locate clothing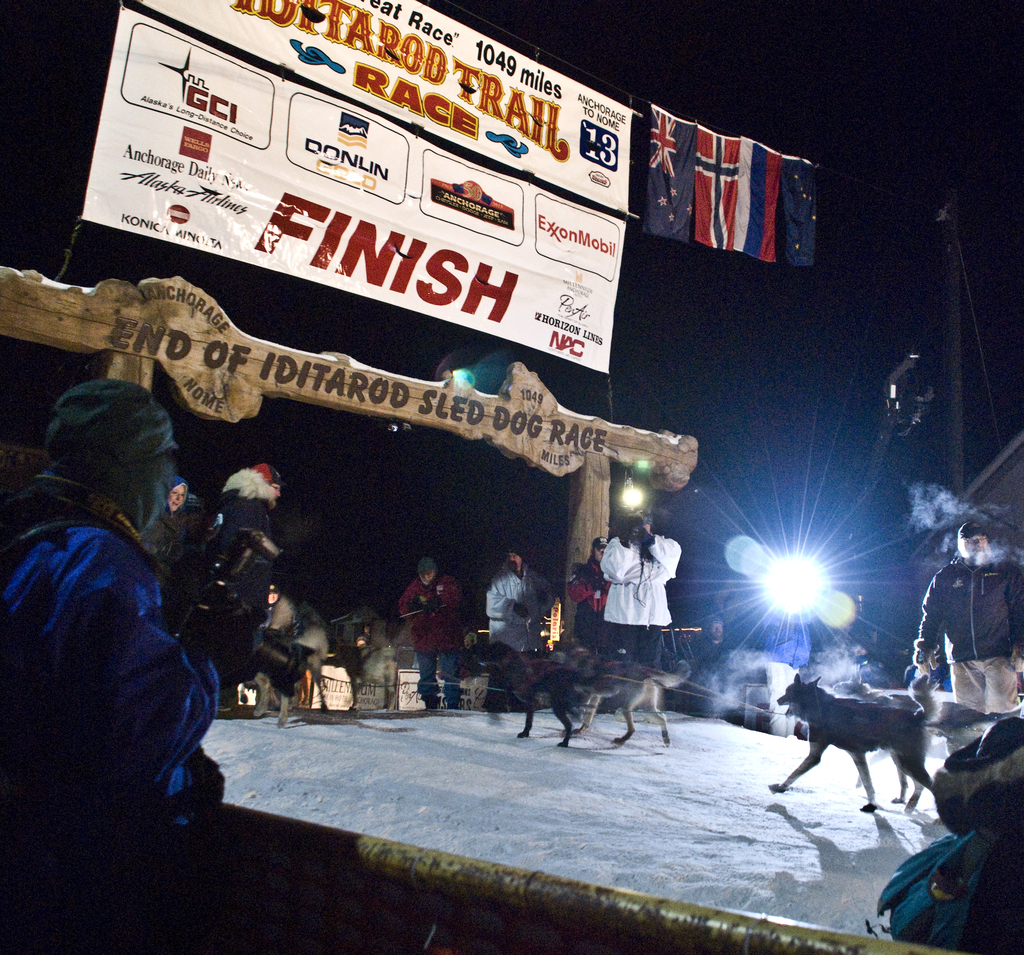
(left=0, top=475, right=226, bottom=950)
